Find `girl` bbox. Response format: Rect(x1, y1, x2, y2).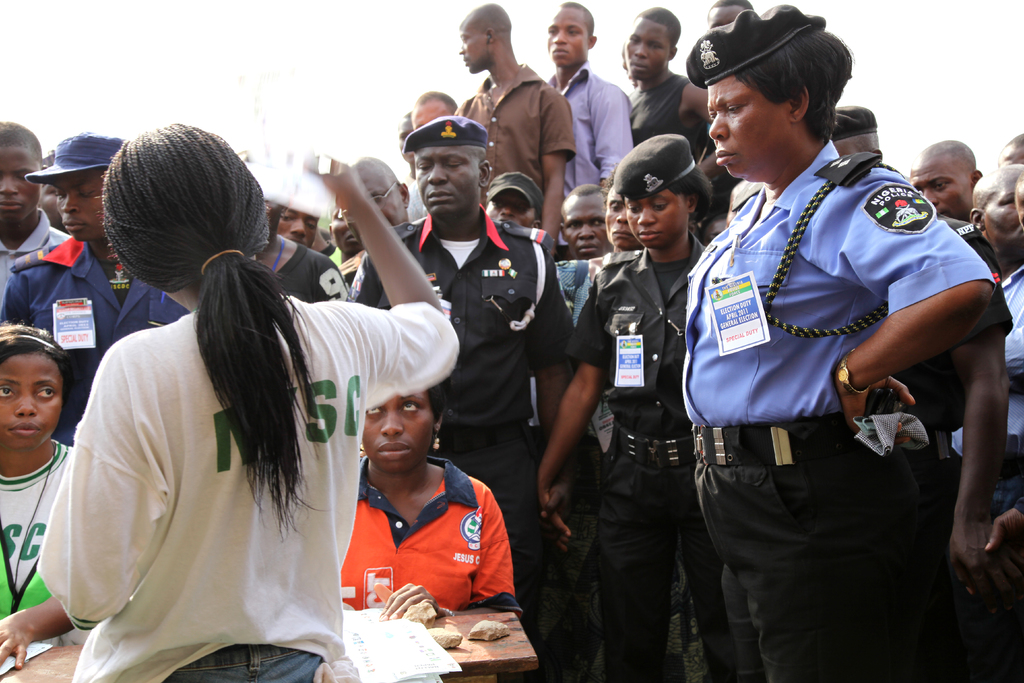
Rect(528, 119, 762, 682).
